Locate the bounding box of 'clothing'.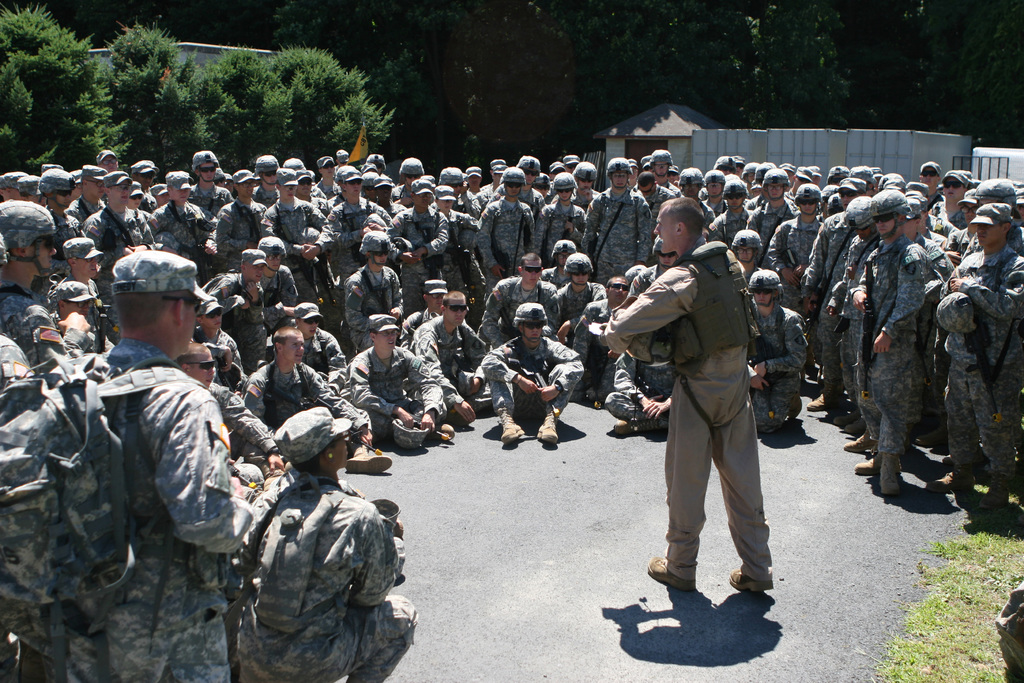
Bounding box: rect(345, 263, 408, 343).
